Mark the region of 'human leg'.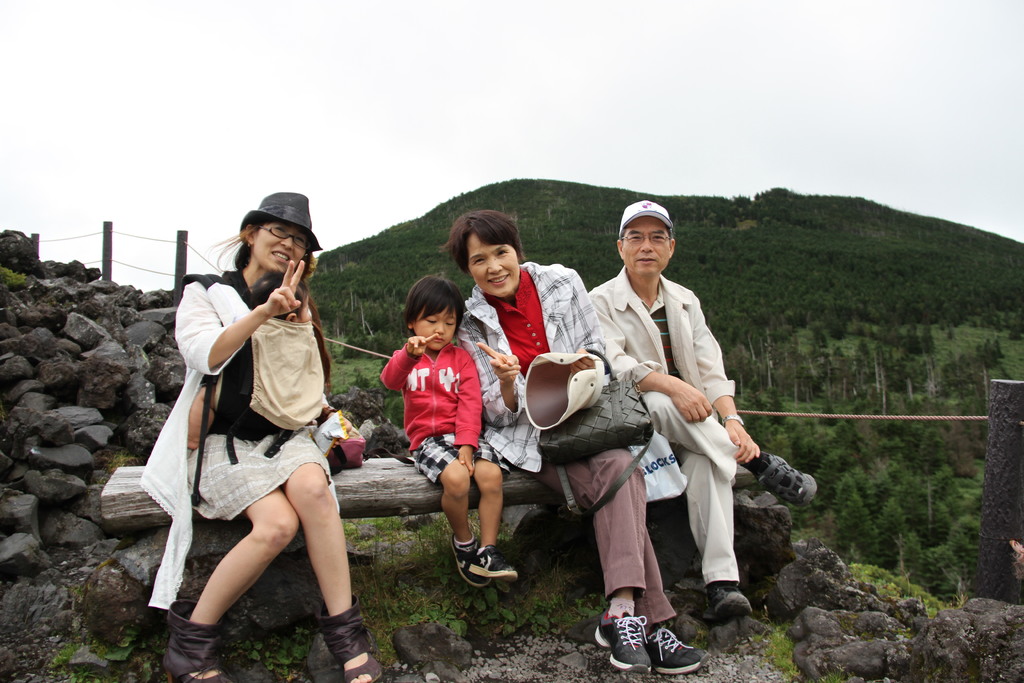
Region: (left=591, top=435, right=650, bottom=671).
